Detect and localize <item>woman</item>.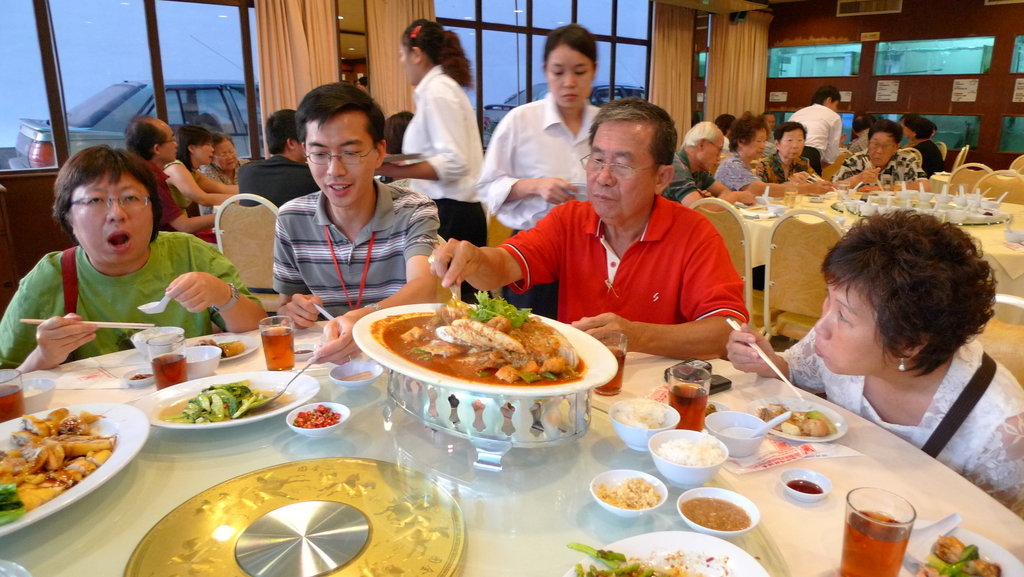
Localized at left=742, top=118, right=823, bottom=195.
